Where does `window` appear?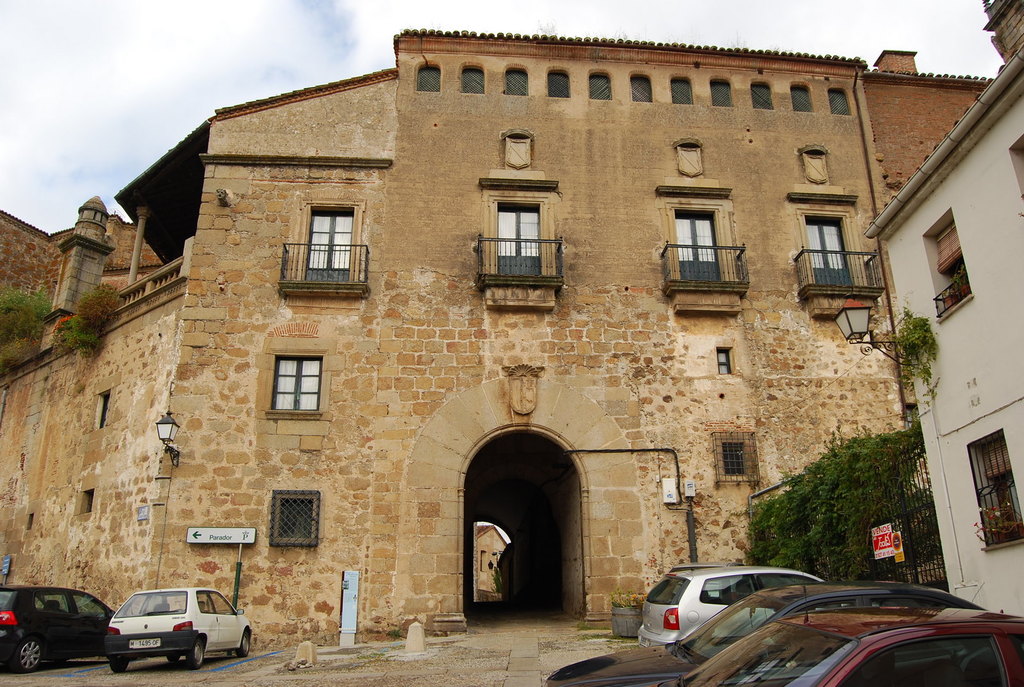
Appears at 785, 193, 874, 317.
